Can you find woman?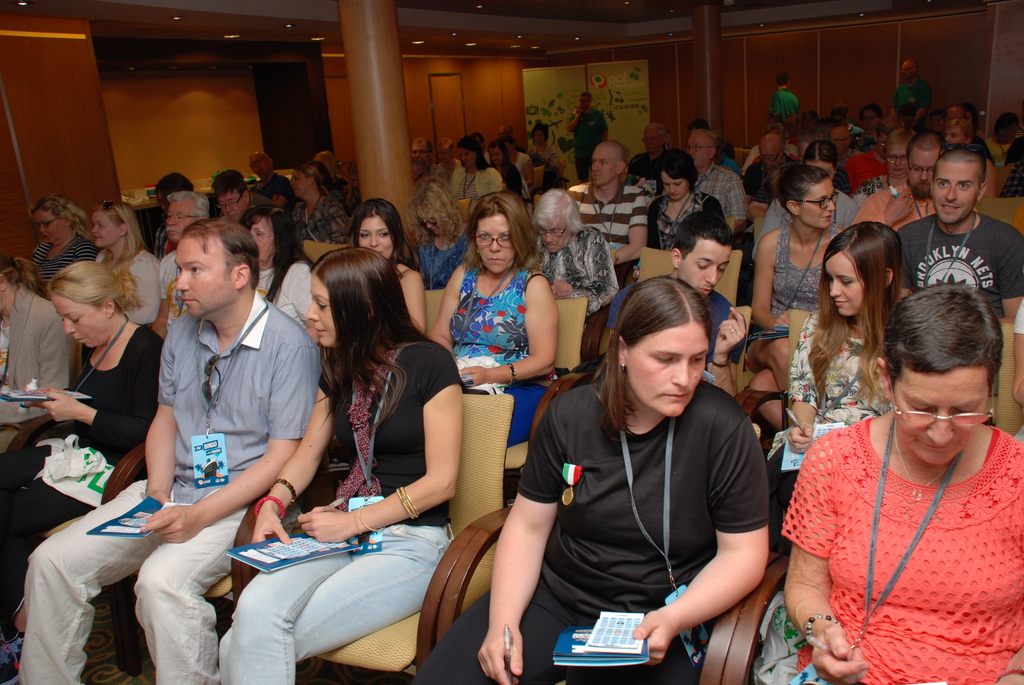
Yes, bounding box: bbox=[216, 253, 470, 684].
